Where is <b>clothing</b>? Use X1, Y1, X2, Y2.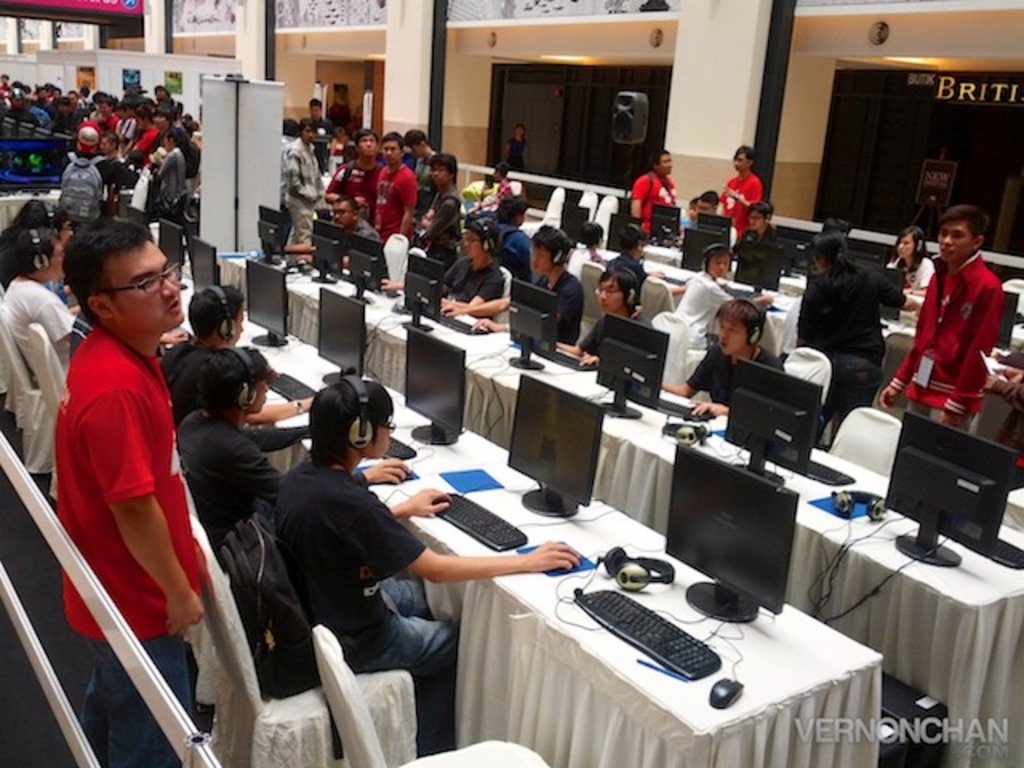
197, 406, 290, 624.
